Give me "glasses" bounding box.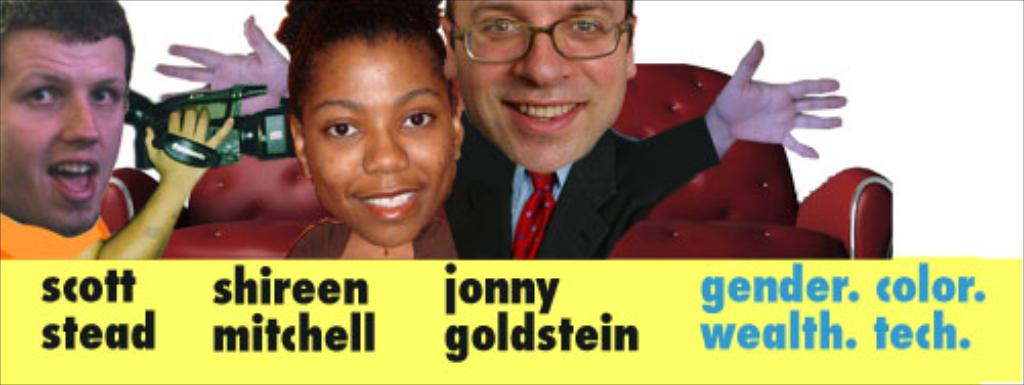
l=444, t=14, r=647, b=74.
